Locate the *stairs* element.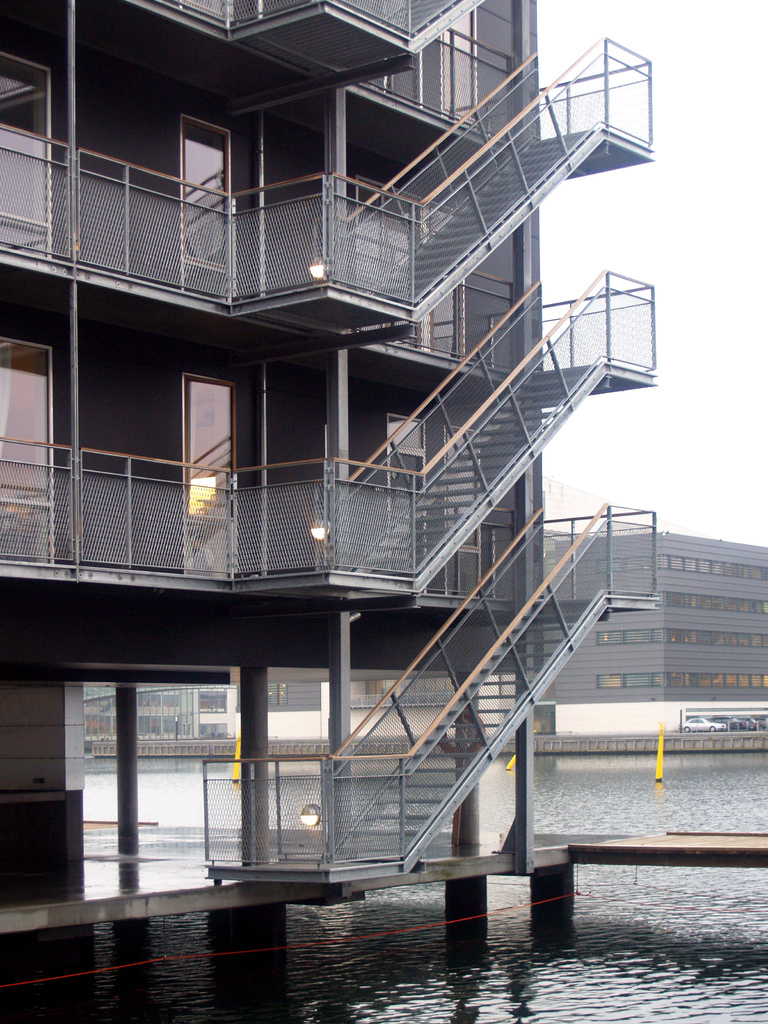
Element bbox: left=341, top=597, right=598, bottom=863.
